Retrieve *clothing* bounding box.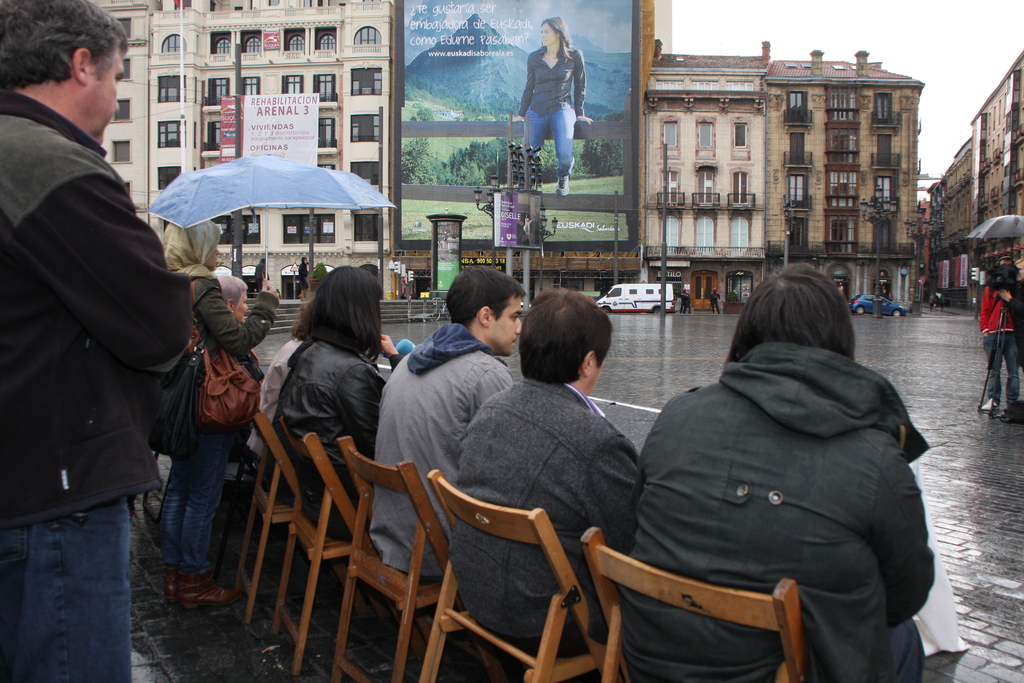
Bounding box: {"left": 155, "top": 263, "right": 275, "bottom": 575}.
